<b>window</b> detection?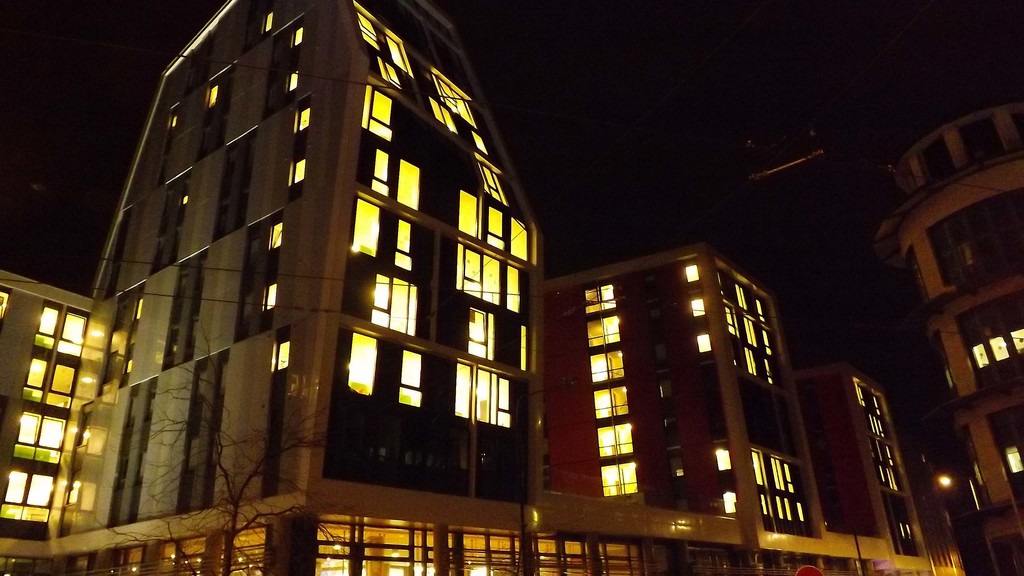
l=690, t=300, r=710, b=320
